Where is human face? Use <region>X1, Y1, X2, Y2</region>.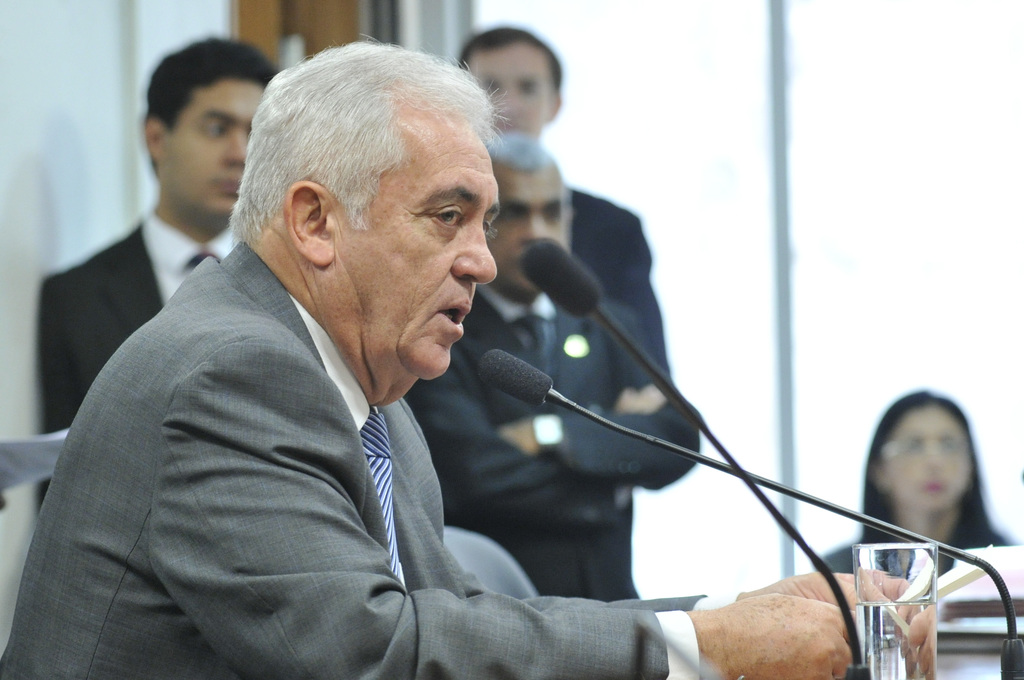
<region>486, 165, 568, 297</region>.
